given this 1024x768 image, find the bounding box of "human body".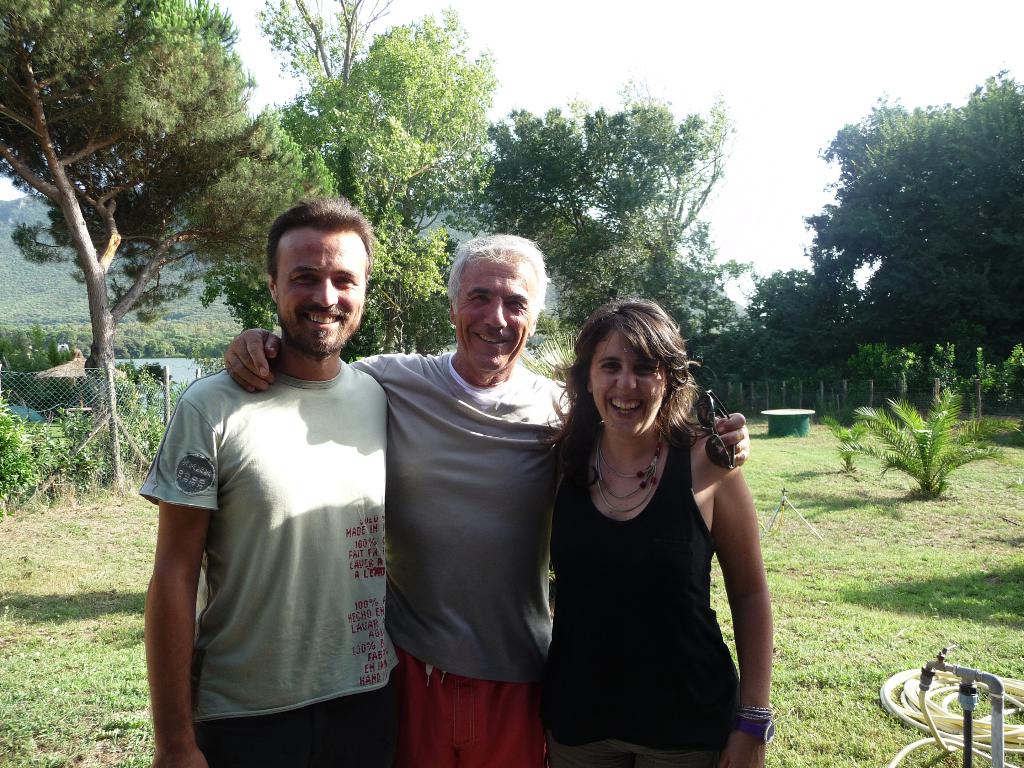
[left=225, top=230, right=751, bottom=767].
